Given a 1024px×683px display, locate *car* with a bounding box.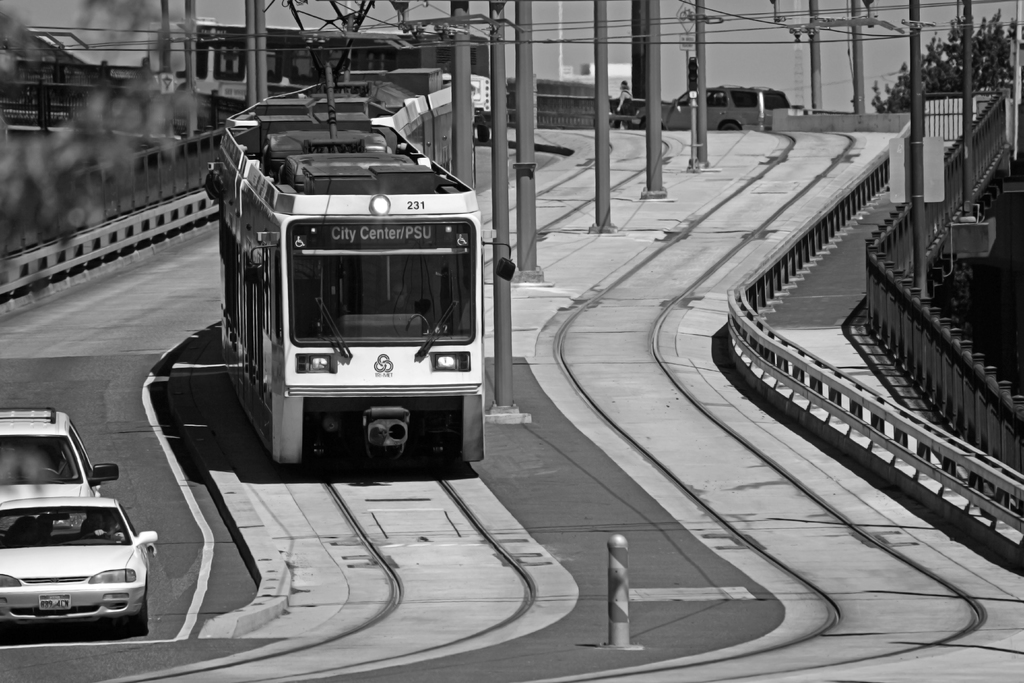
Located: pyautogui.locateOnScreen(660, 74, 791, 133).
